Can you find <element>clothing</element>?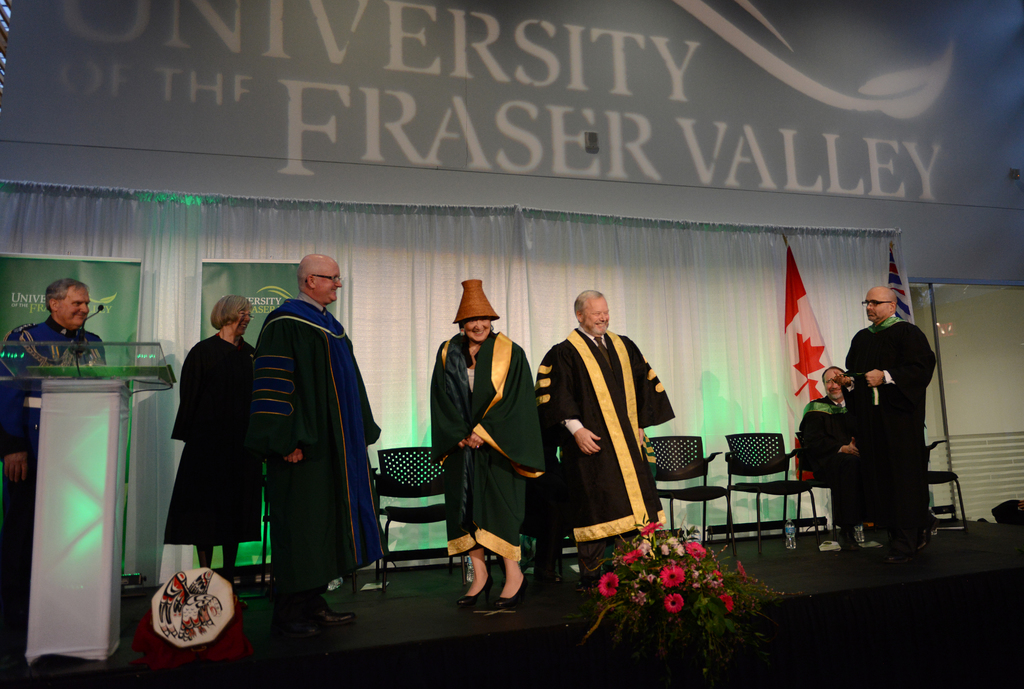
Yes, bounding box: [535,324,698,557].
